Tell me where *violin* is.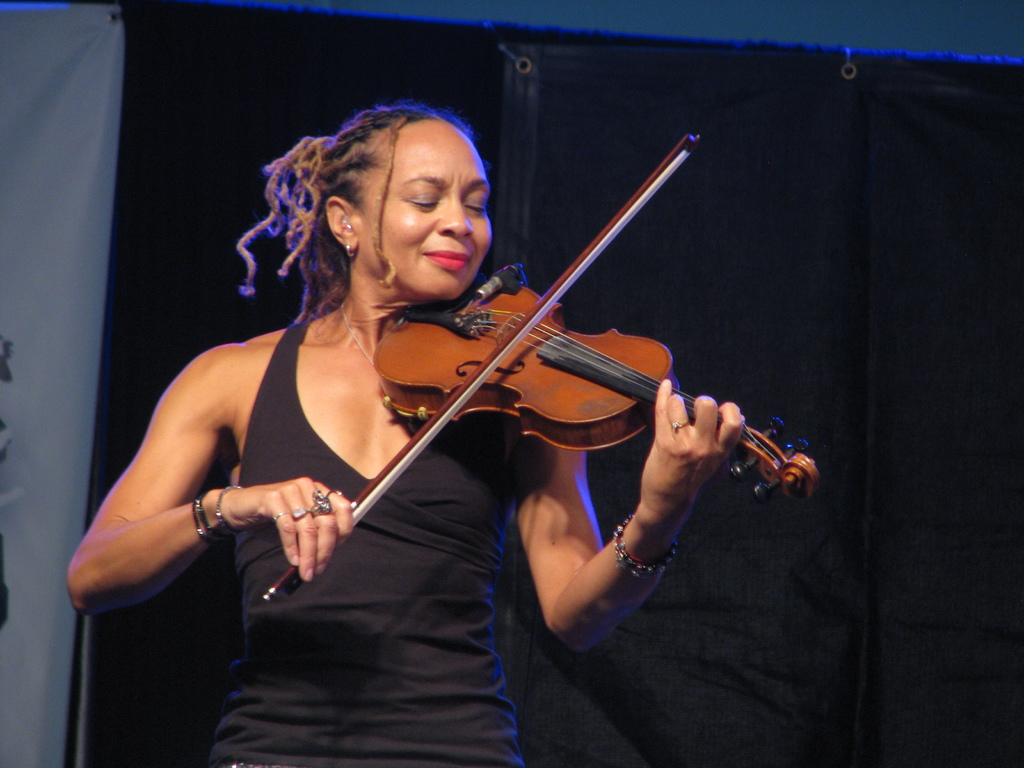
*violin* is at x1=258, y1=129, x2=817, y2=602.
